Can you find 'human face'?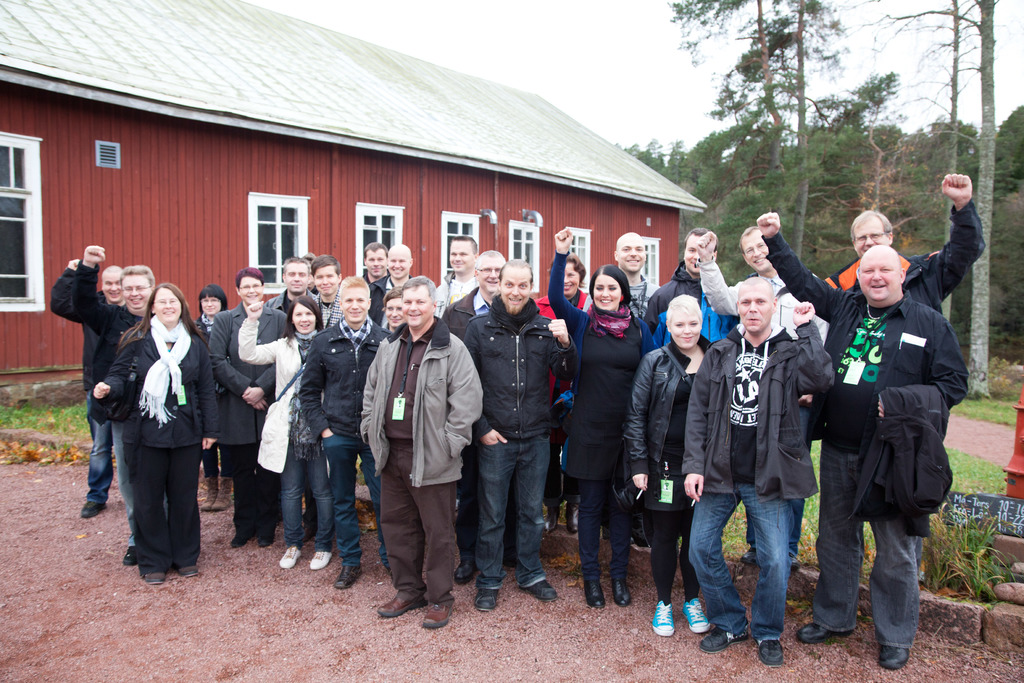
Yes, bounding box: x1=385, y1=297, x2=404, y2=327.
